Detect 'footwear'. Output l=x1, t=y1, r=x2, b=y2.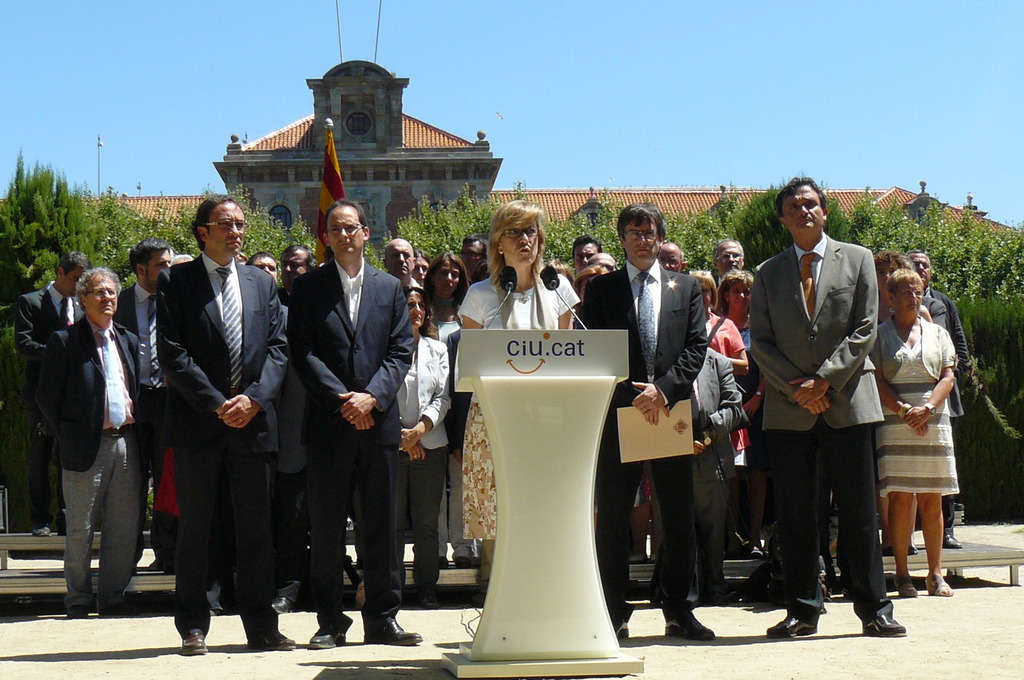
l=181, t=629, r=214, b=658.
